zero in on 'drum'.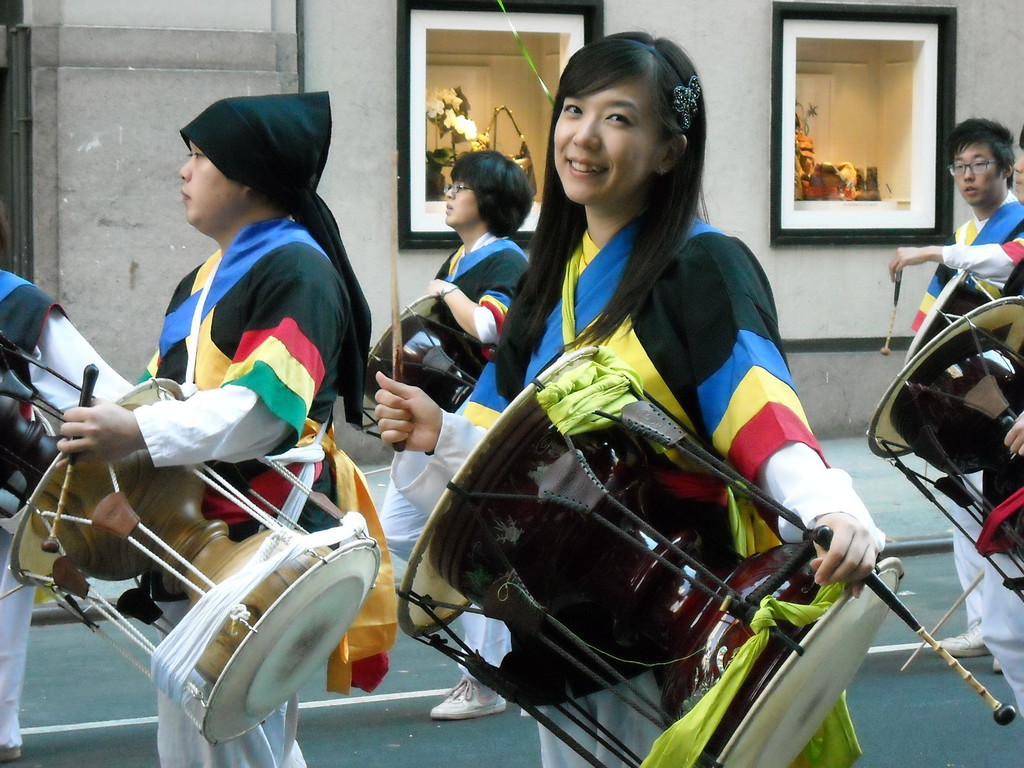
Zeroed in: Rect(865, 294, 1023, 605).
